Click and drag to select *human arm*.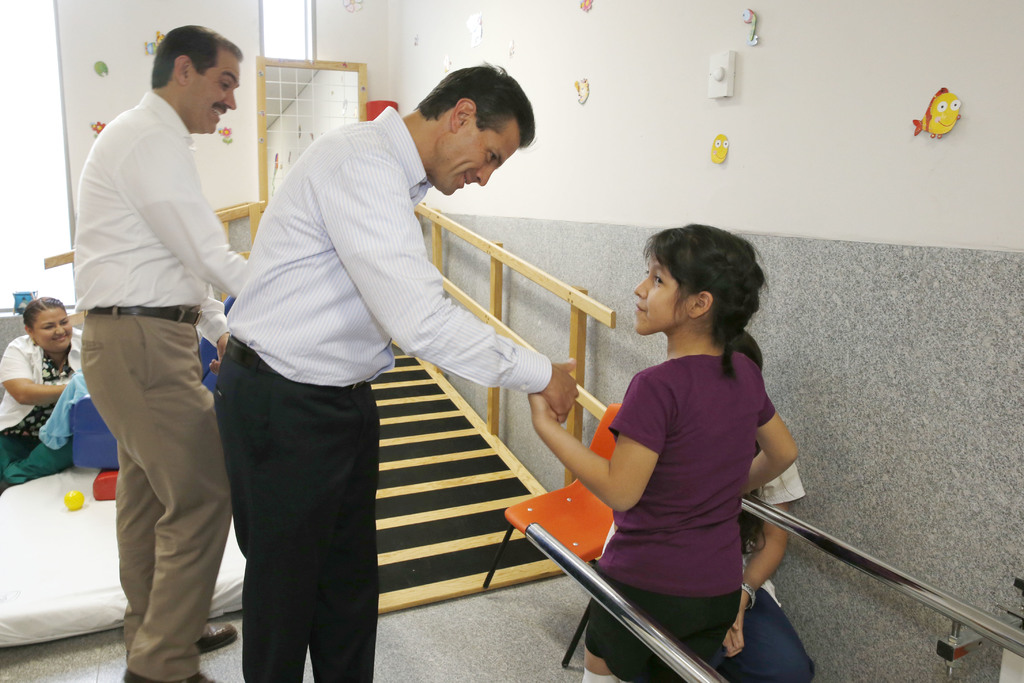
Selection: region(0, 342, 68, 403).
